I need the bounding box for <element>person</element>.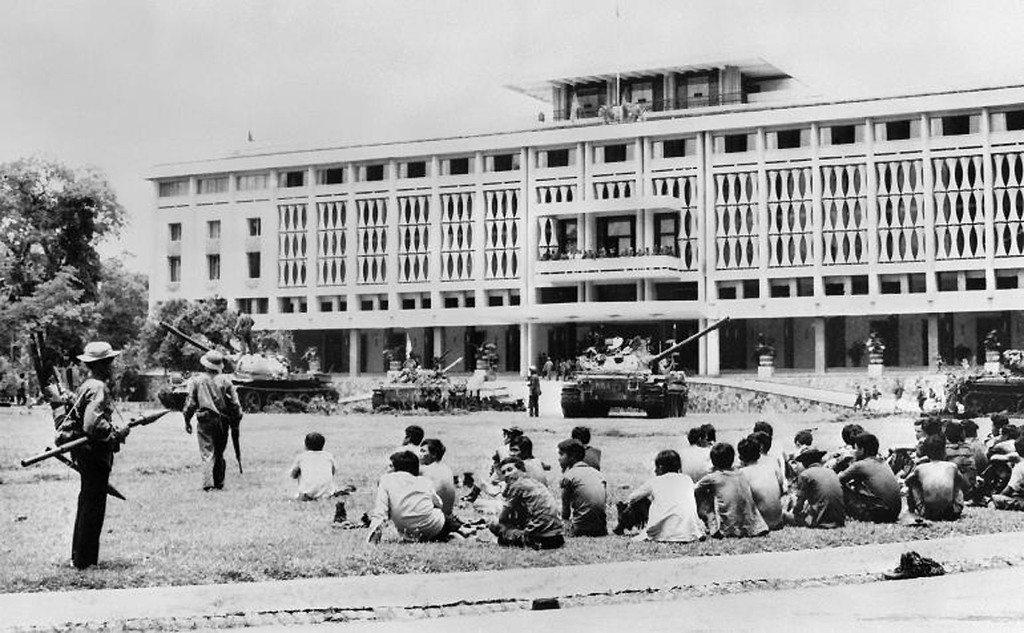
Here it is: Rect(180, 348, 242, 486).
